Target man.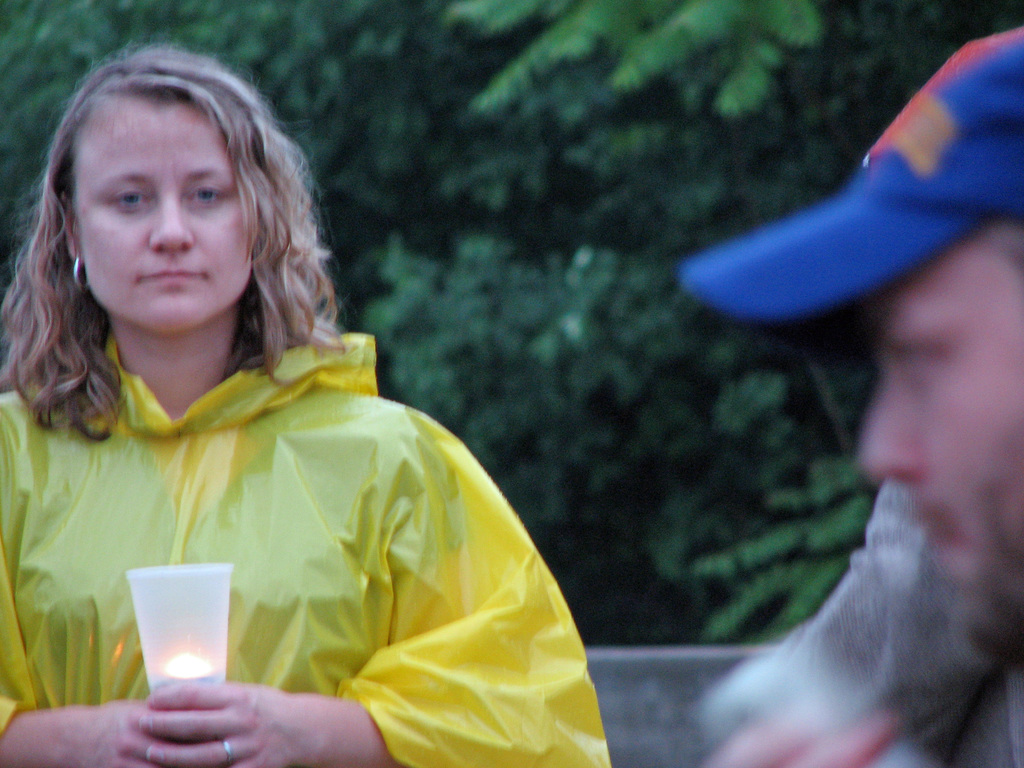
Target region: {"x1": 706, "y1": 31, "x2": 1023, "y2": 767}.
